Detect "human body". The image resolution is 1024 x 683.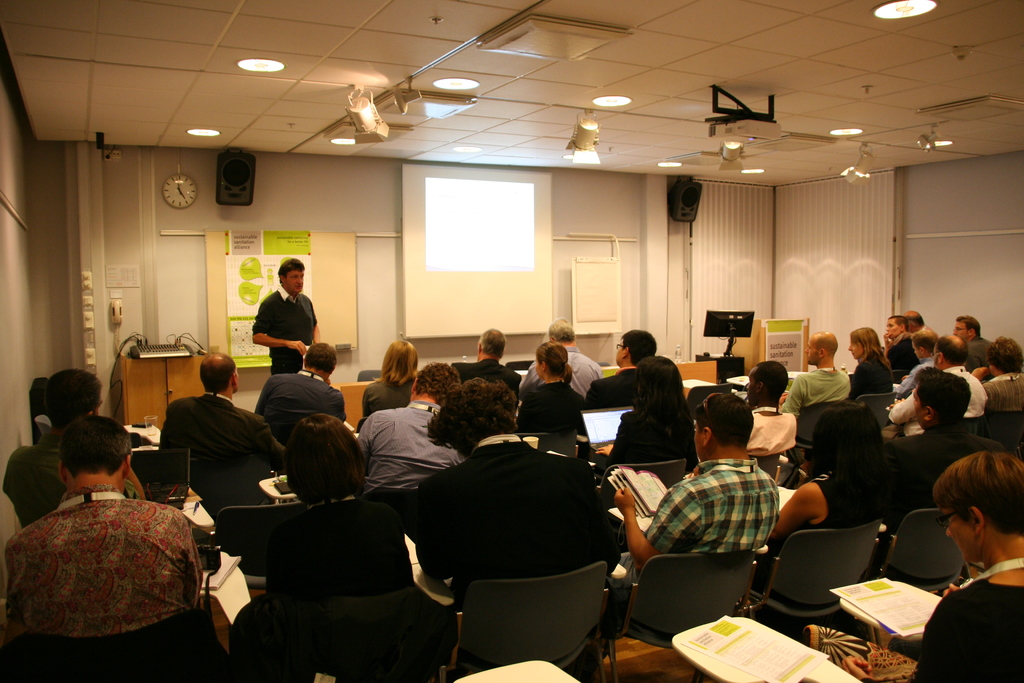
BBox(834, 563, 1023, 682).
